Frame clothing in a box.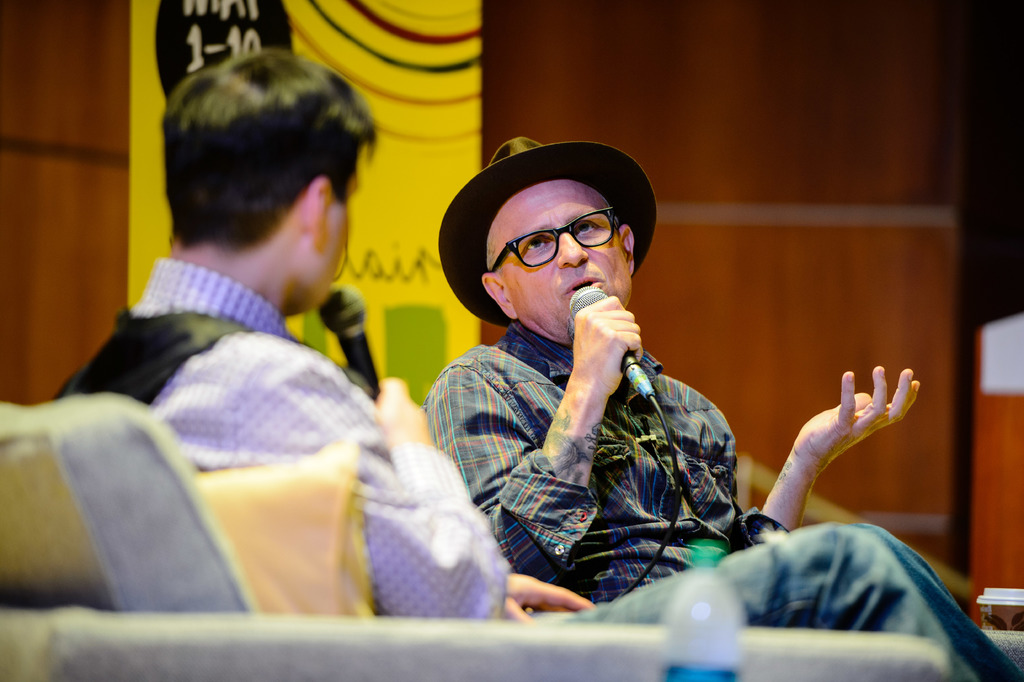
{"x1": 423, "y1": 329, "x2": 788, "y2": 603}.
